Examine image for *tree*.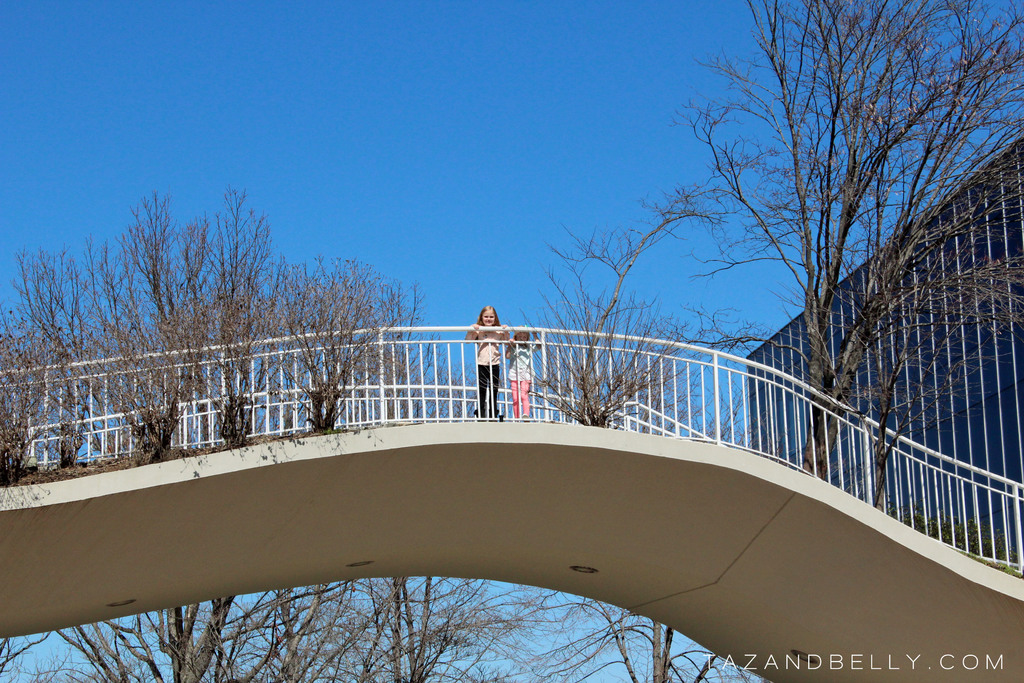
Examination result: select_region(248, 252, 431, 443).
